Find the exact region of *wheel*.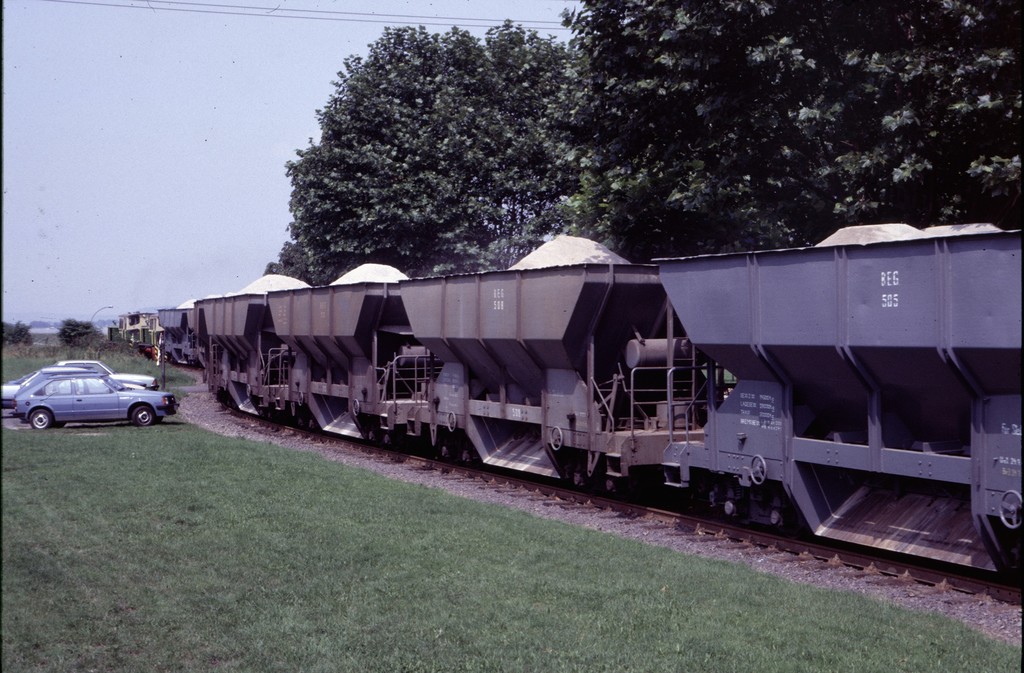
Exact region: 133,404,153,425.
